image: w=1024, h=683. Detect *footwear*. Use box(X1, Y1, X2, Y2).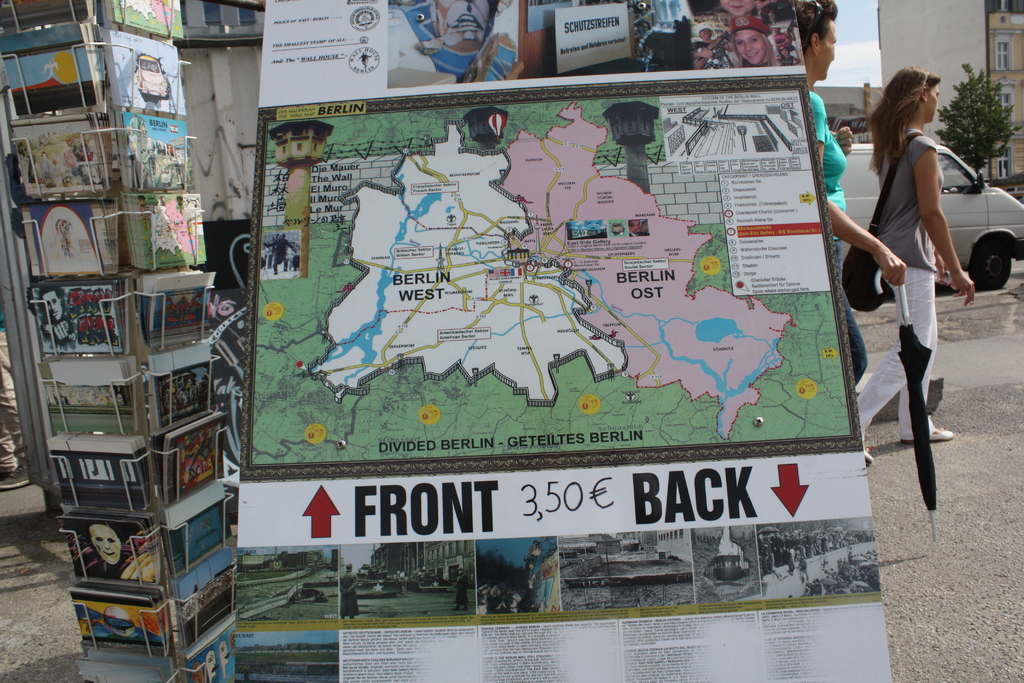
box(900, 428, 954, 444).
